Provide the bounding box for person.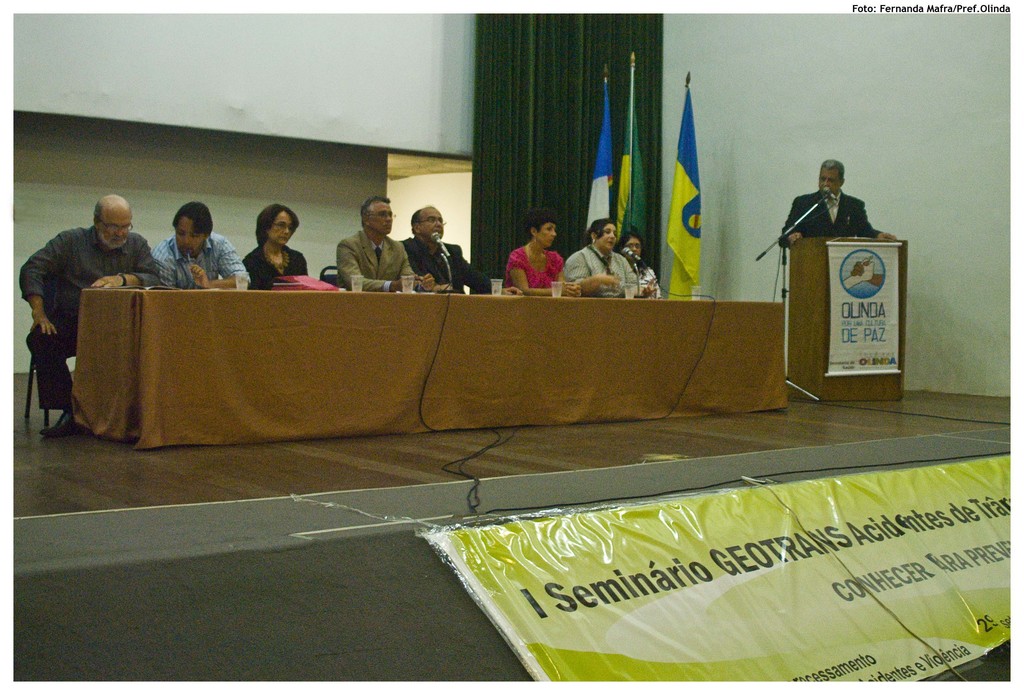
box=[780, 159, 898, 249].
